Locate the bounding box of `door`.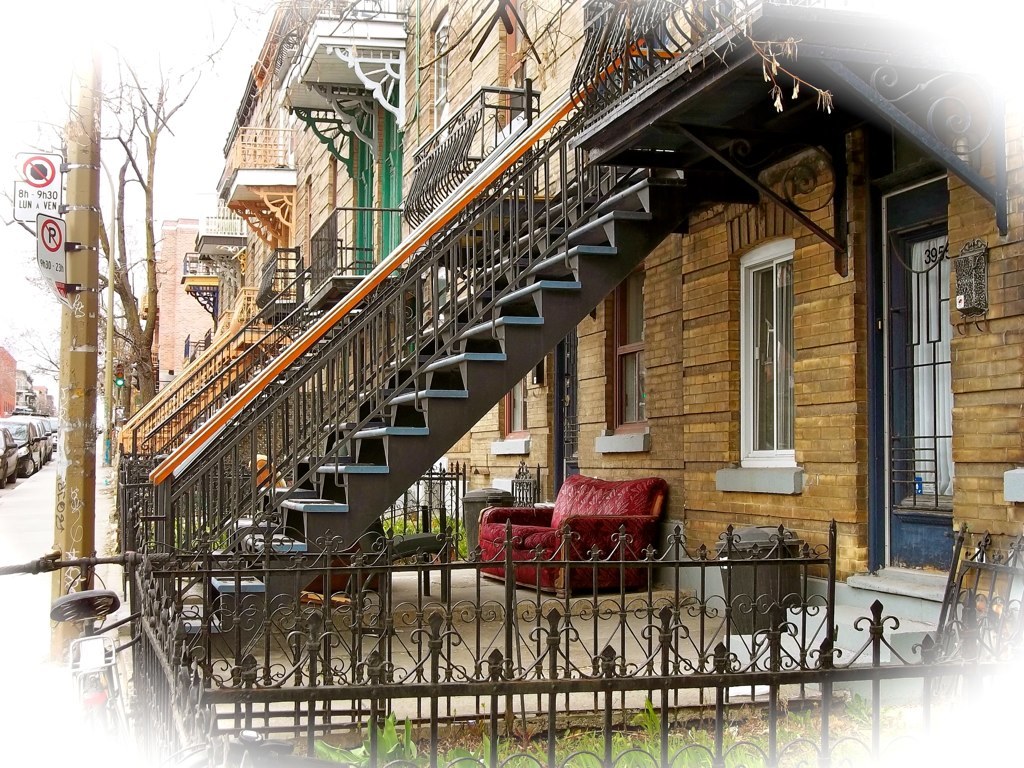
Bounding box: bbox(881, 226, 959, 573).
